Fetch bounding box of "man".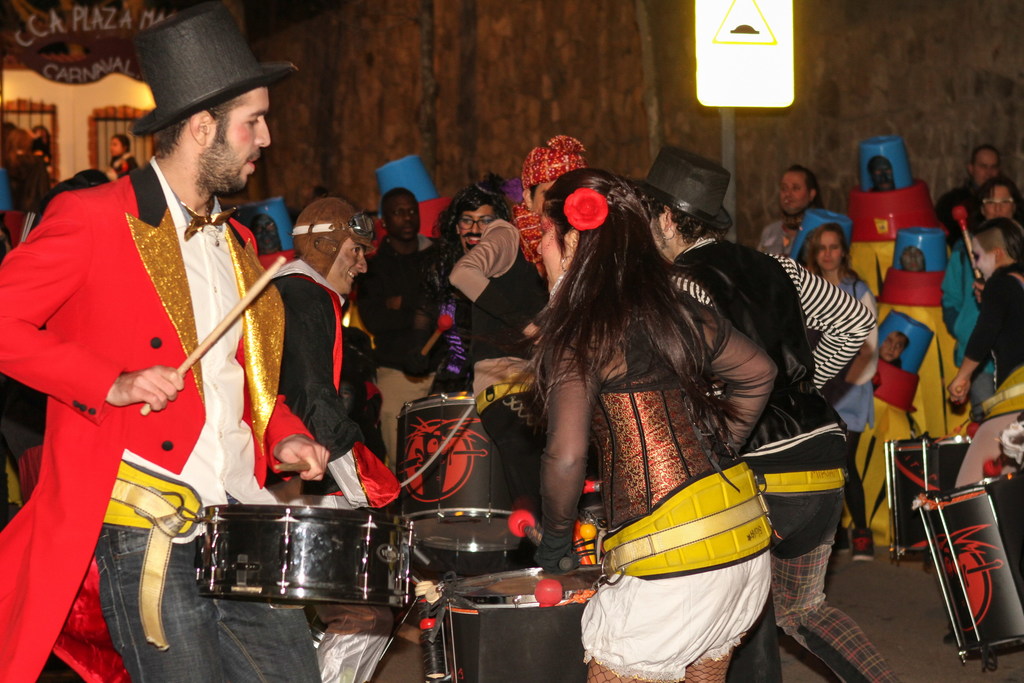
Bbox: {"x1": 262, "y1": 197, "x2": 408, "y2": 682}.
